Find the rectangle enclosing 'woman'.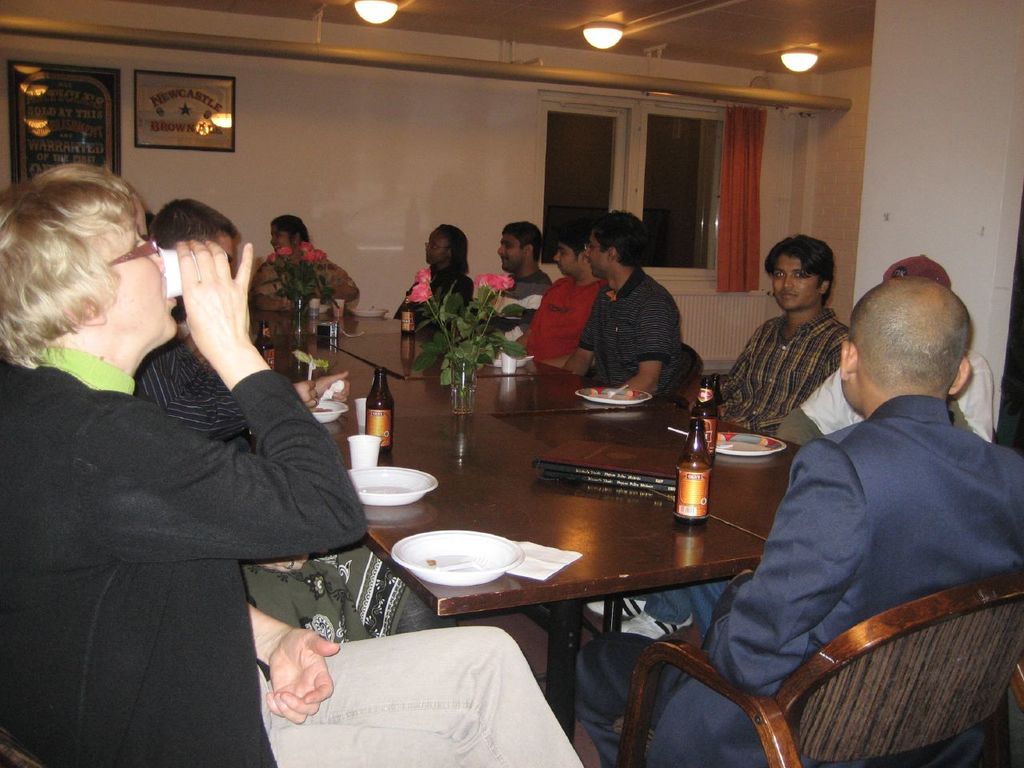
rect(250, 214, 361, 318).
